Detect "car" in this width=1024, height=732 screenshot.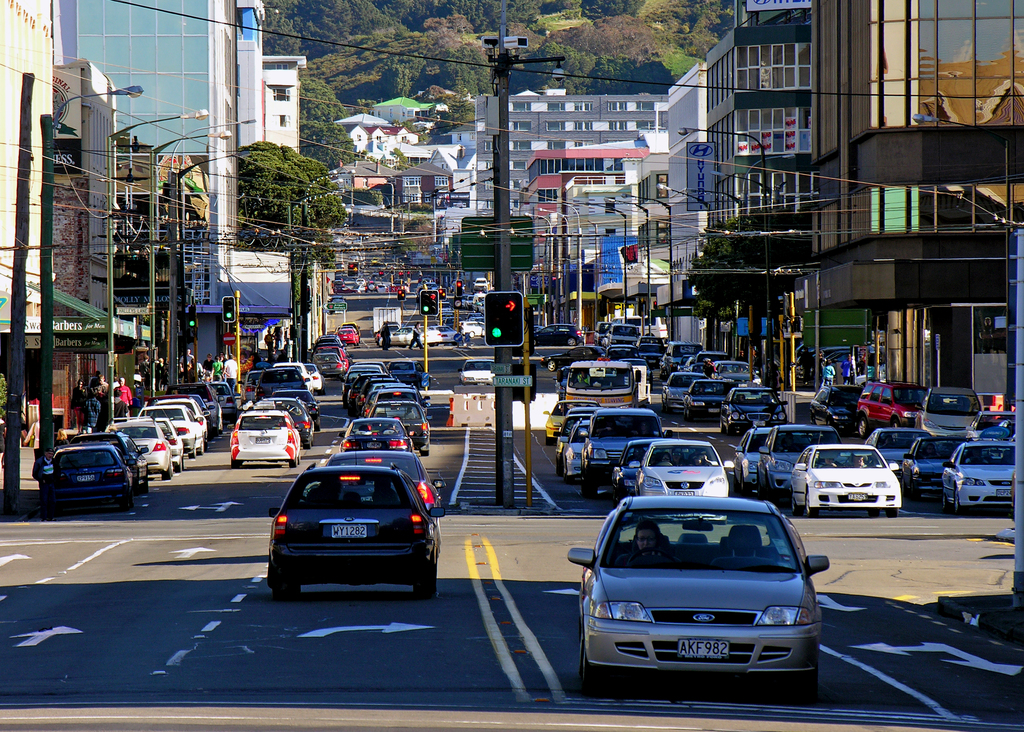
Detection: <bbox>35, 437, 143, 510</bbox>.
